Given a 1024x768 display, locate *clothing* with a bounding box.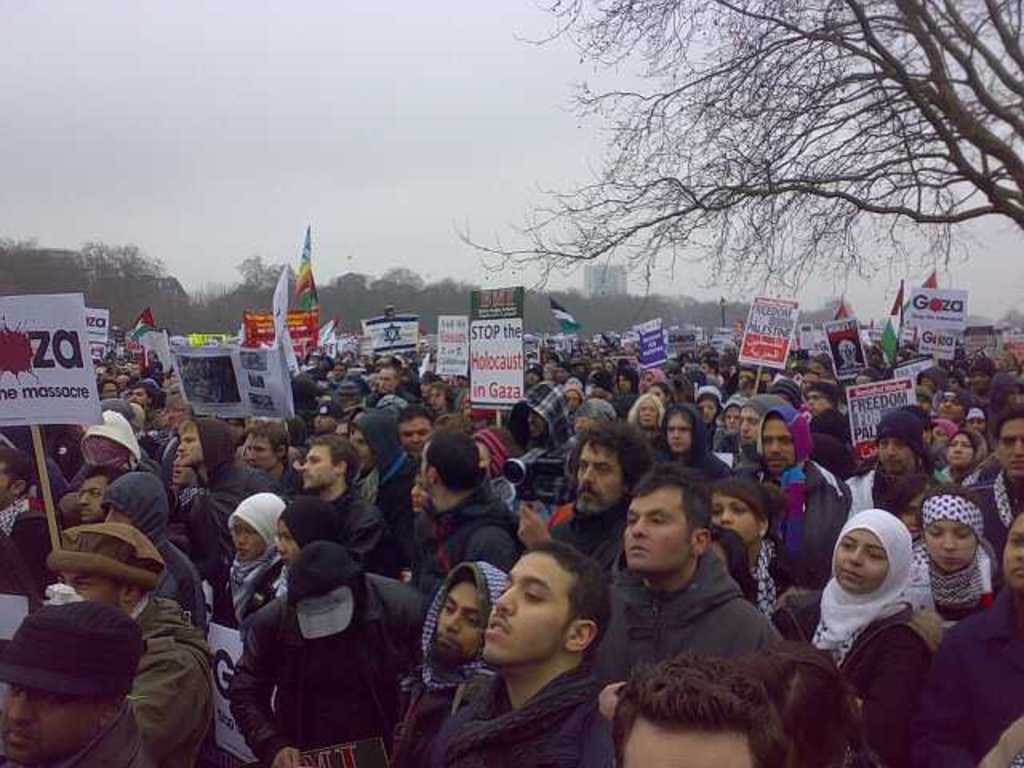
Located: x1=378 y1=448 x2=405 y2=506.
